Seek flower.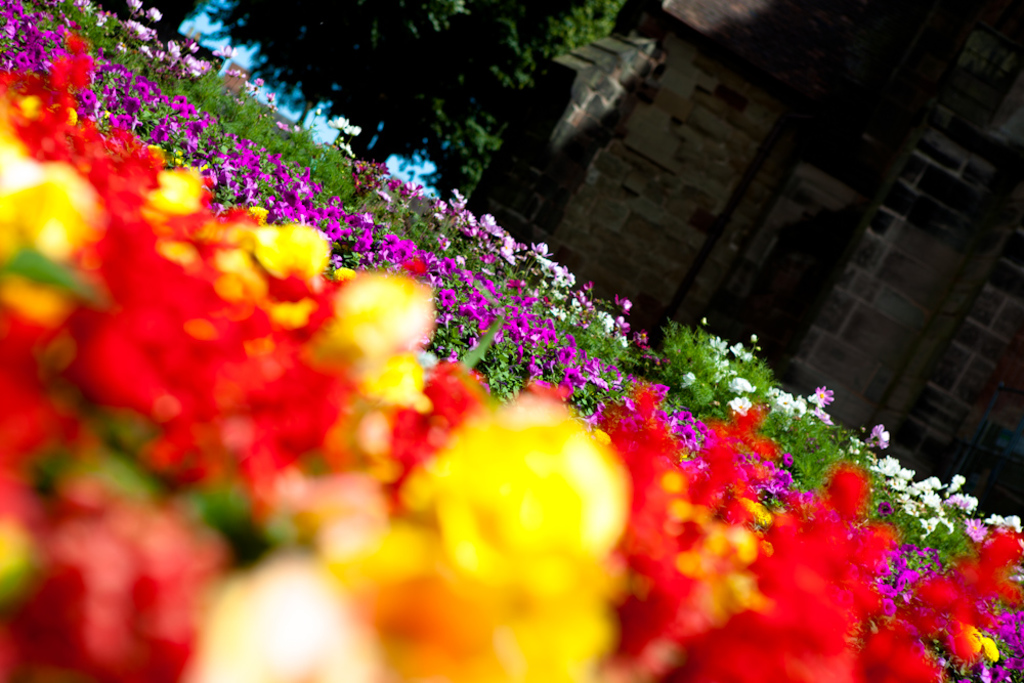
889:563:993:657.
